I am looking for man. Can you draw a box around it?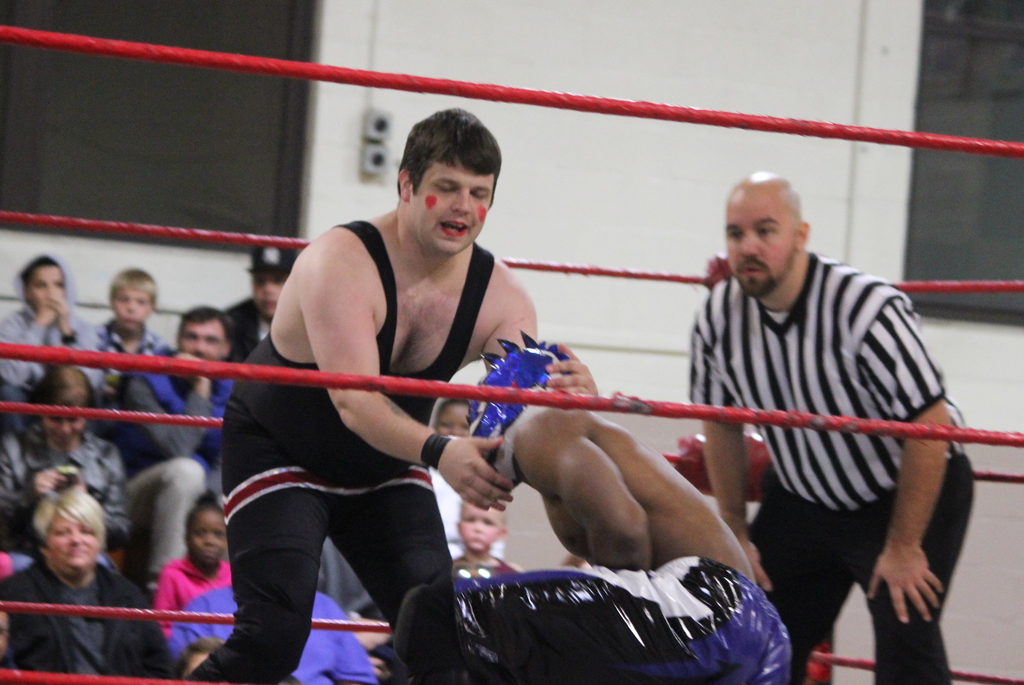
Sure, the bounding box is (x1=126, y1=300, x2=241, y2=594).
